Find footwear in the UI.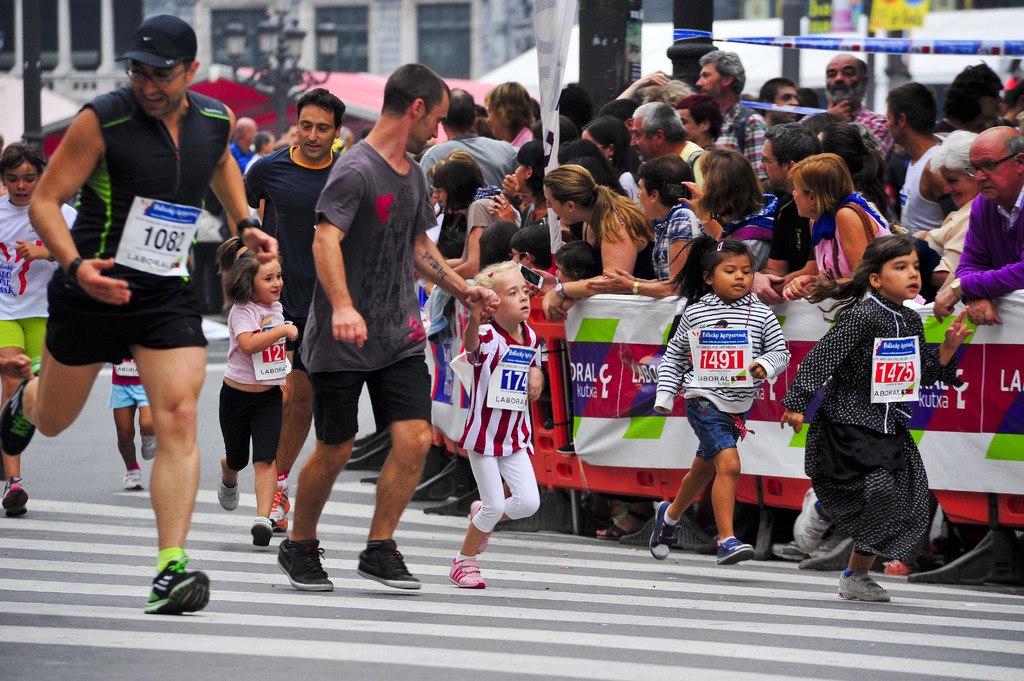
UI element at [x1=220, y1=460, x2=237, y2=509].
